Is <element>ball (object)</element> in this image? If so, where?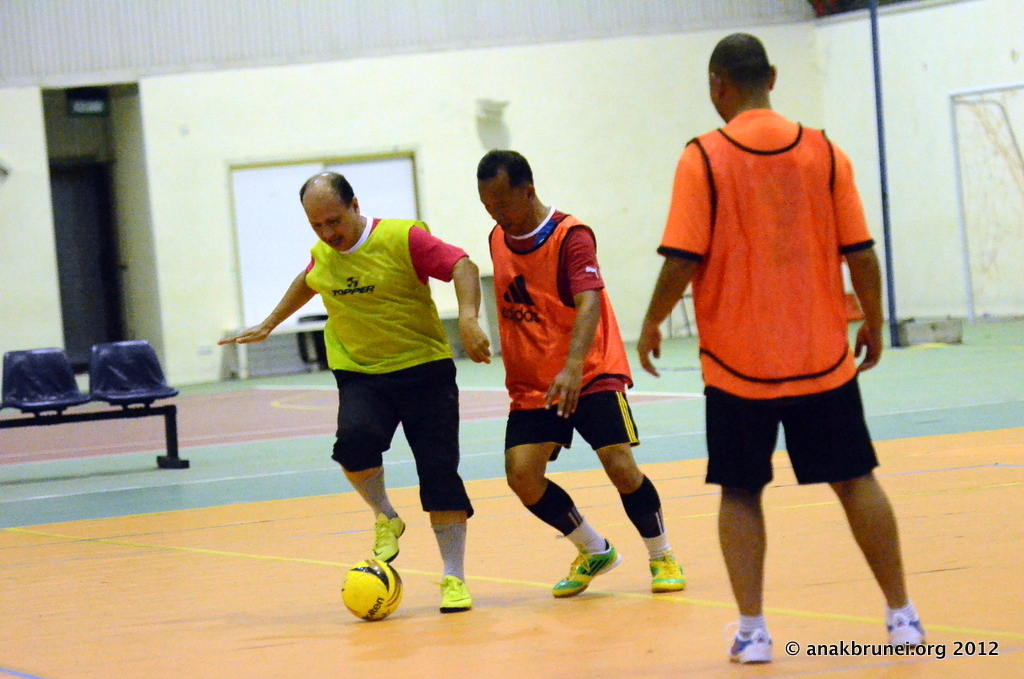
Yes, at (x1=340, y1=554, x2=403, y2=621).
